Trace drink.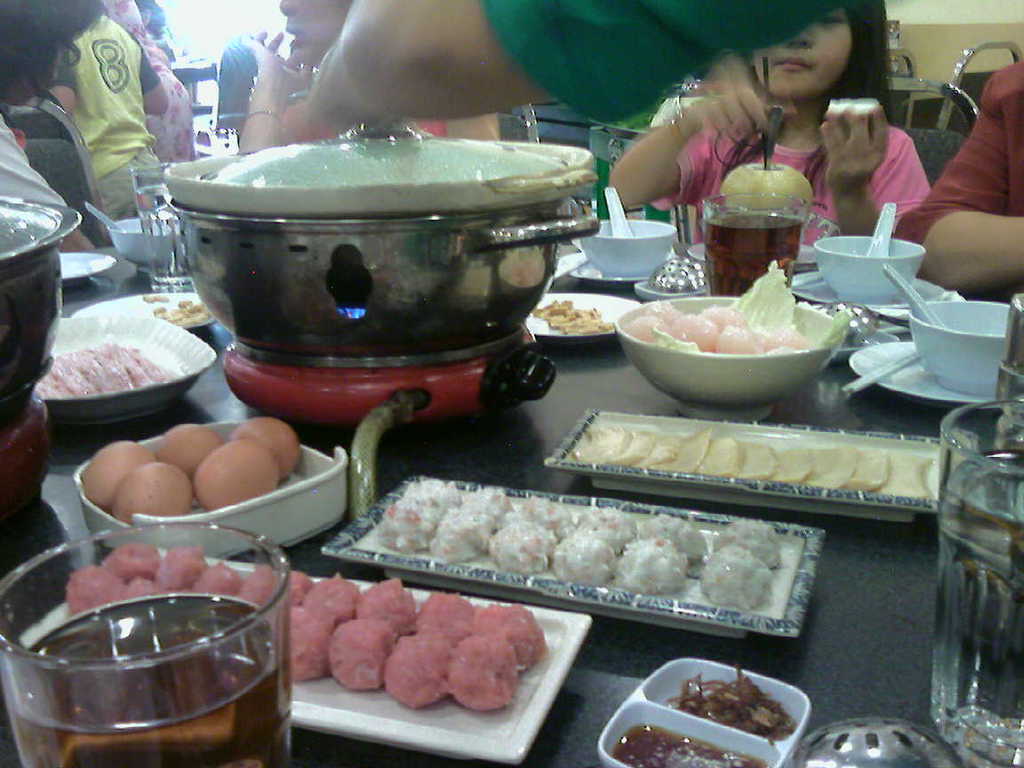
Traced to (x1=7, y1=554, x2=313, y2=759).
